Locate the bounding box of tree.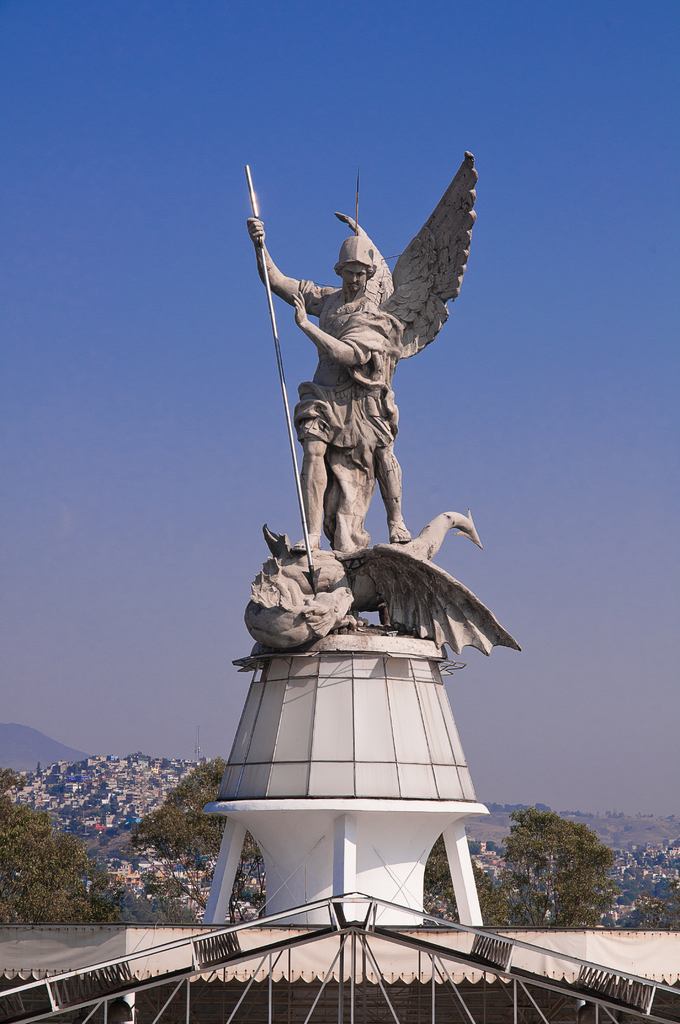
Bounding box: (133,755,270,919).
